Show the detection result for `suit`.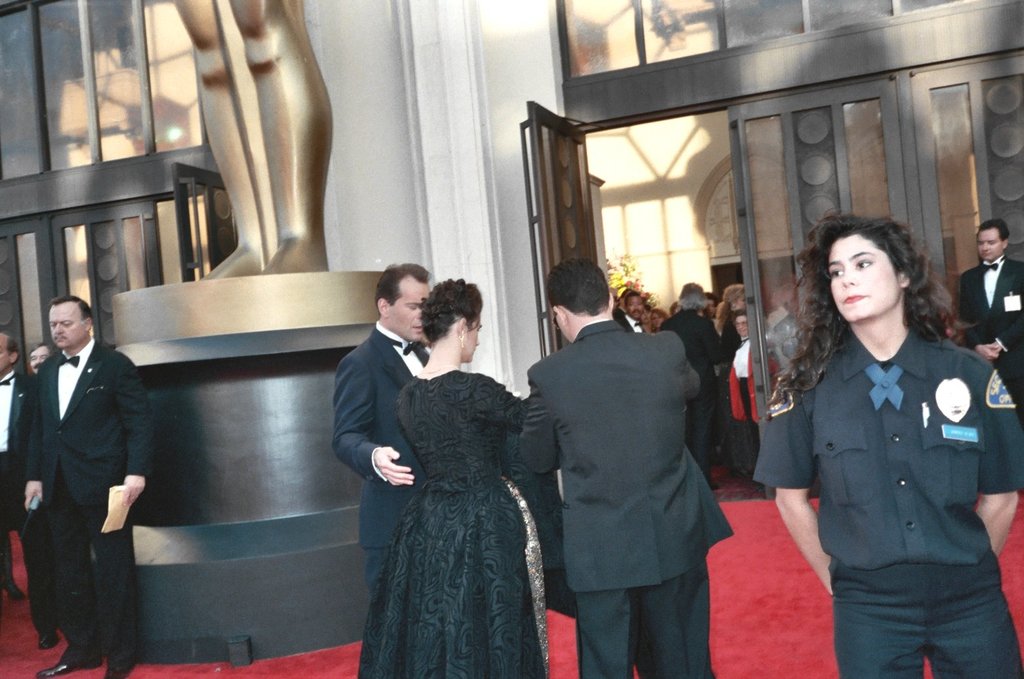
box(510, 321, 734, 678).
